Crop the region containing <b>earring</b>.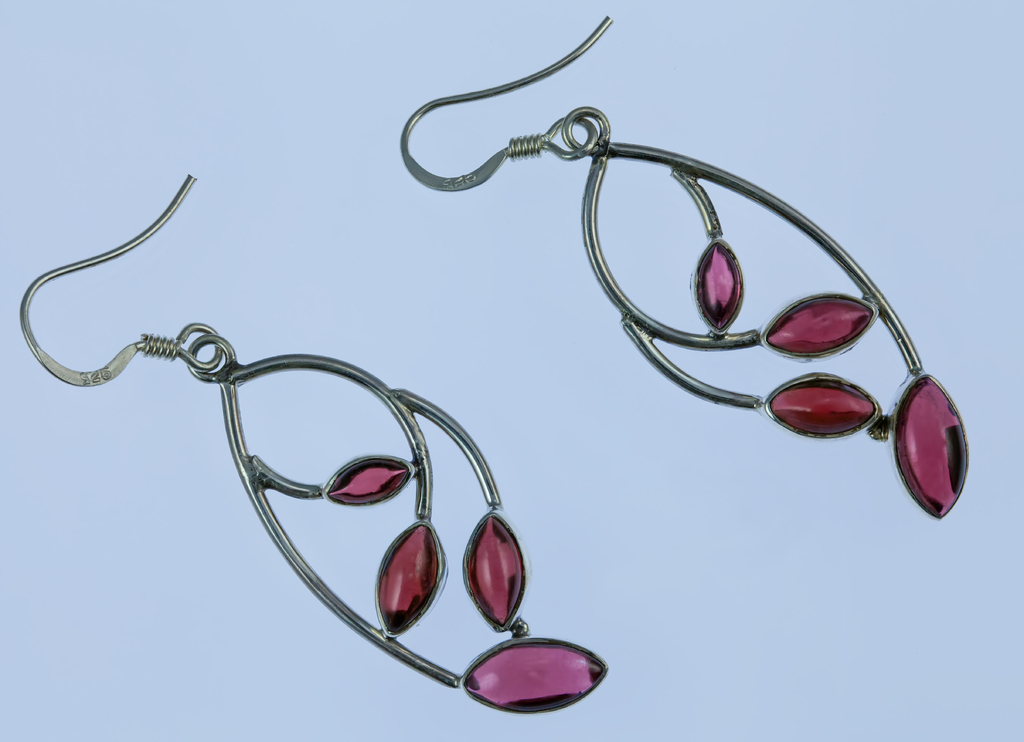
Crop region: [x1=15, y1=160, x2=610, y2=714].
